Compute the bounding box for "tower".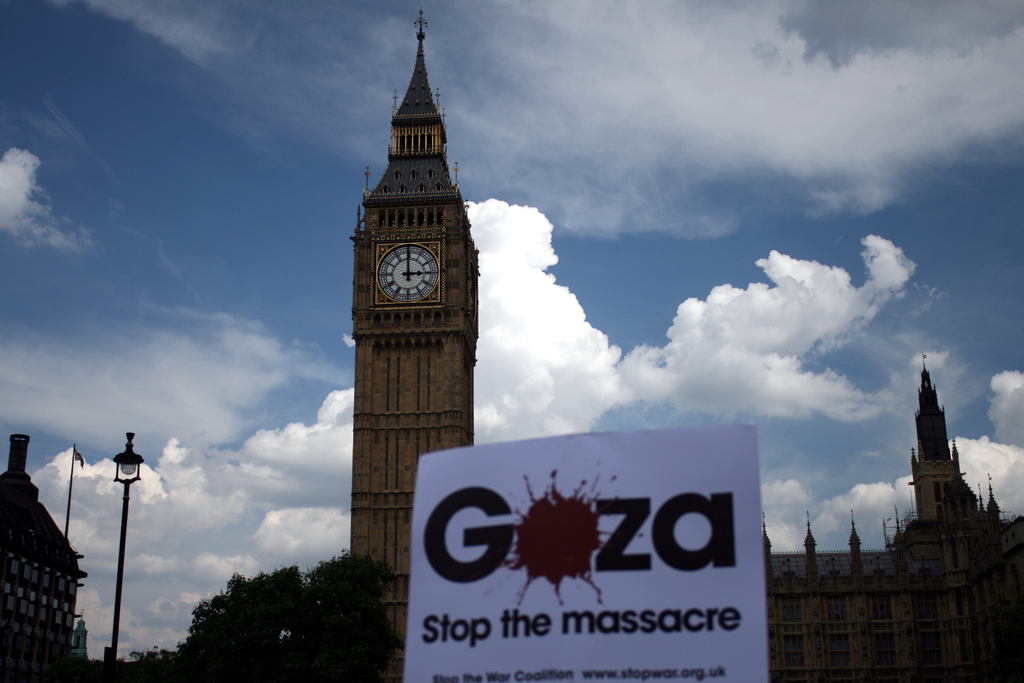
(350,6,480,682).
